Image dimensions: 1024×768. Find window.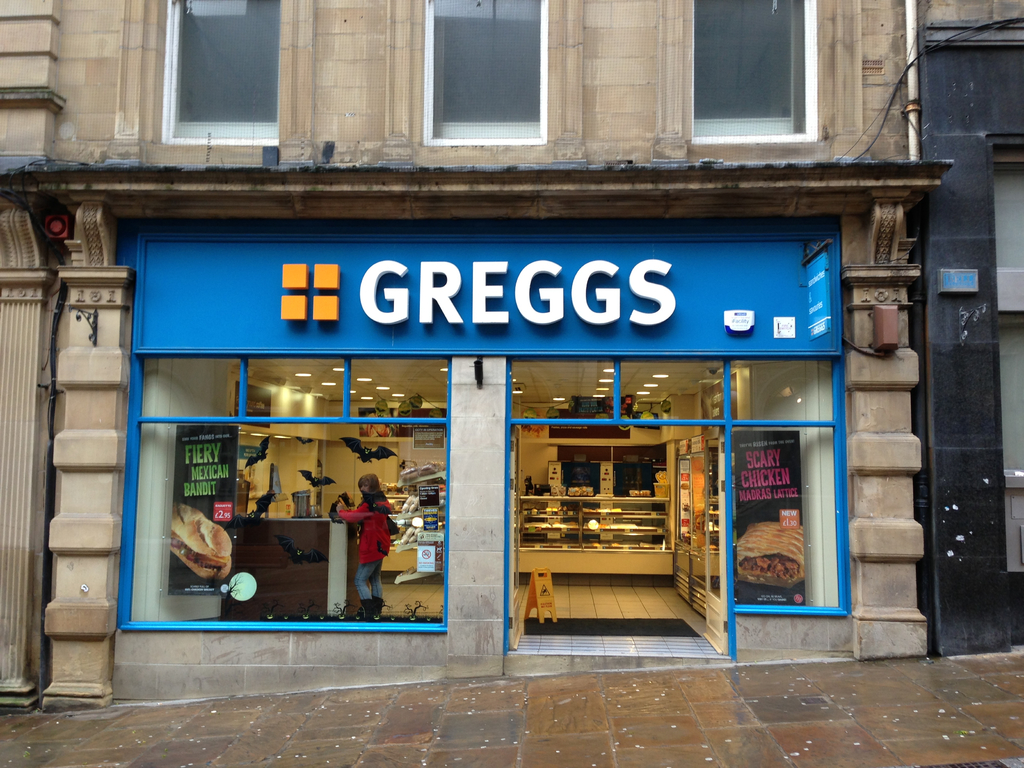
locate(159, 0, 280, 141).
